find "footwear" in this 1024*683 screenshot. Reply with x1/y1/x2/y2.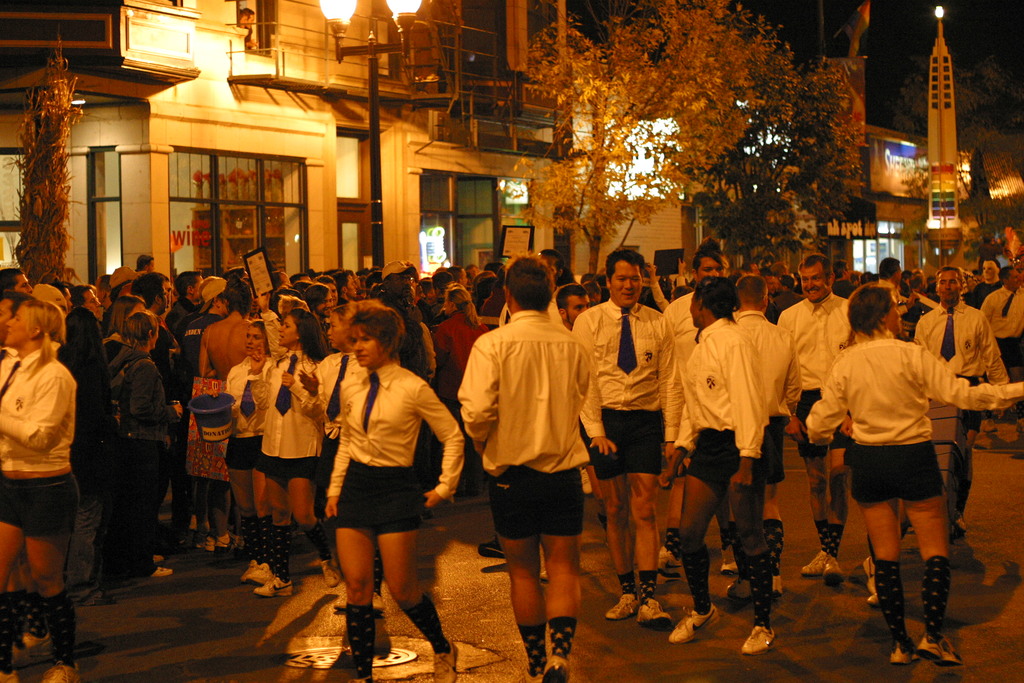
0/659/19/682.
